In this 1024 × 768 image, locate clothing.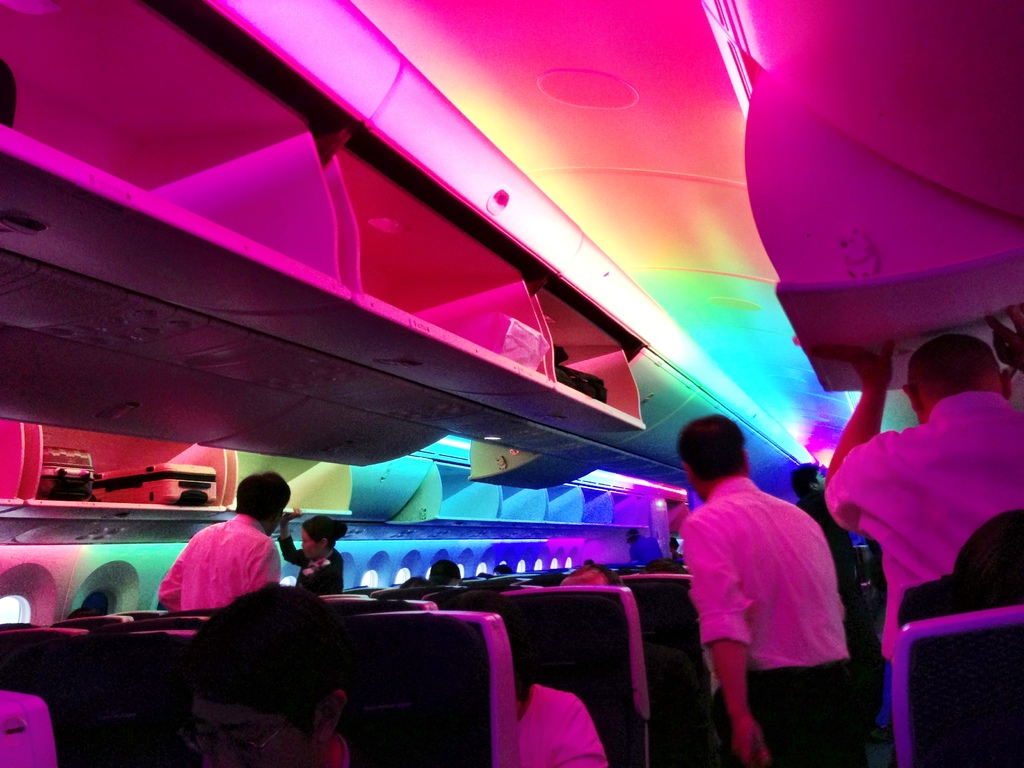
Bounding box: select_region(682, 474, 852, 767).
